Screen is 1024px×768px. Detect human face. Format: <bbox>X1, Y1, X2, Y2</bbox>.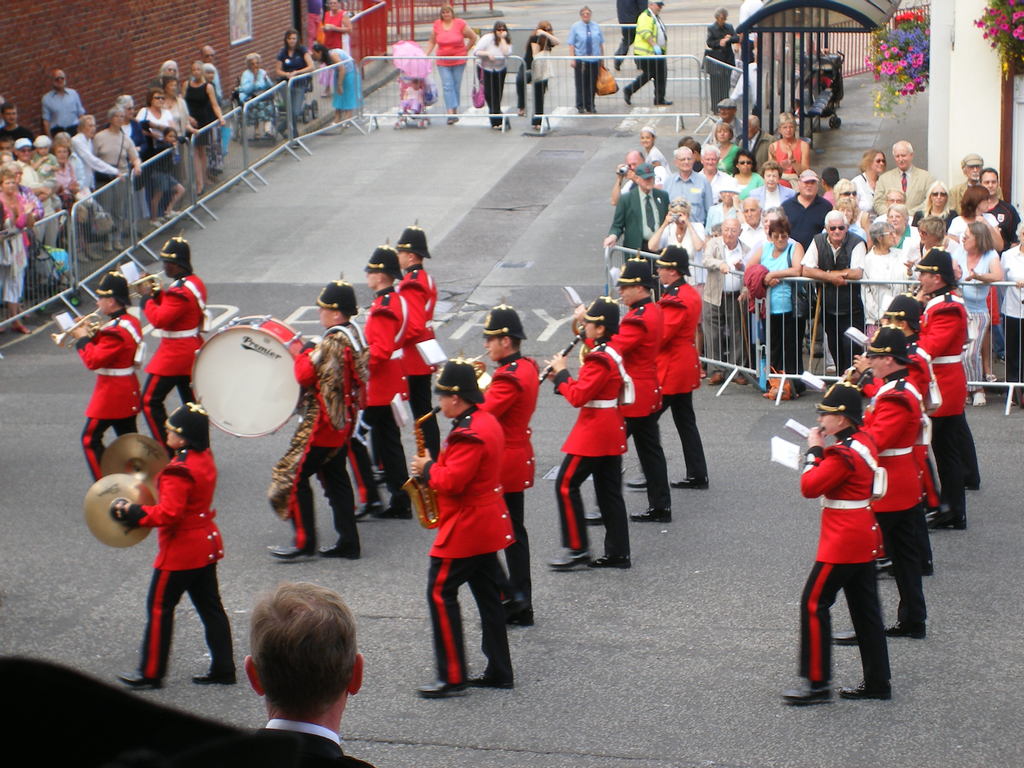
<bbox>674, 148, 694, 175</bbox>.
